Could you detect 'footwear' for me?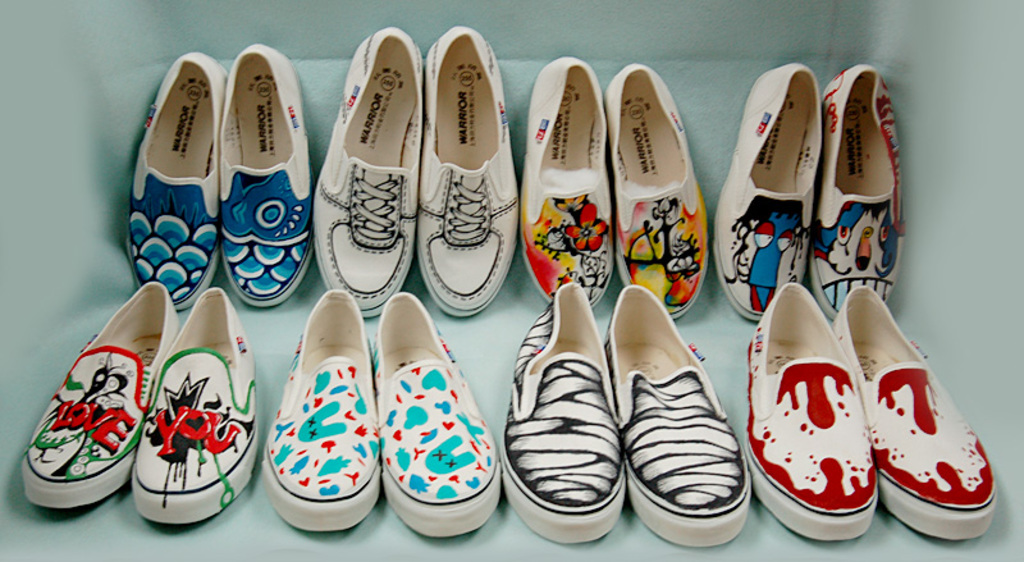
Detection result: <bbox>20, 279, 168, 511</bbox>.
